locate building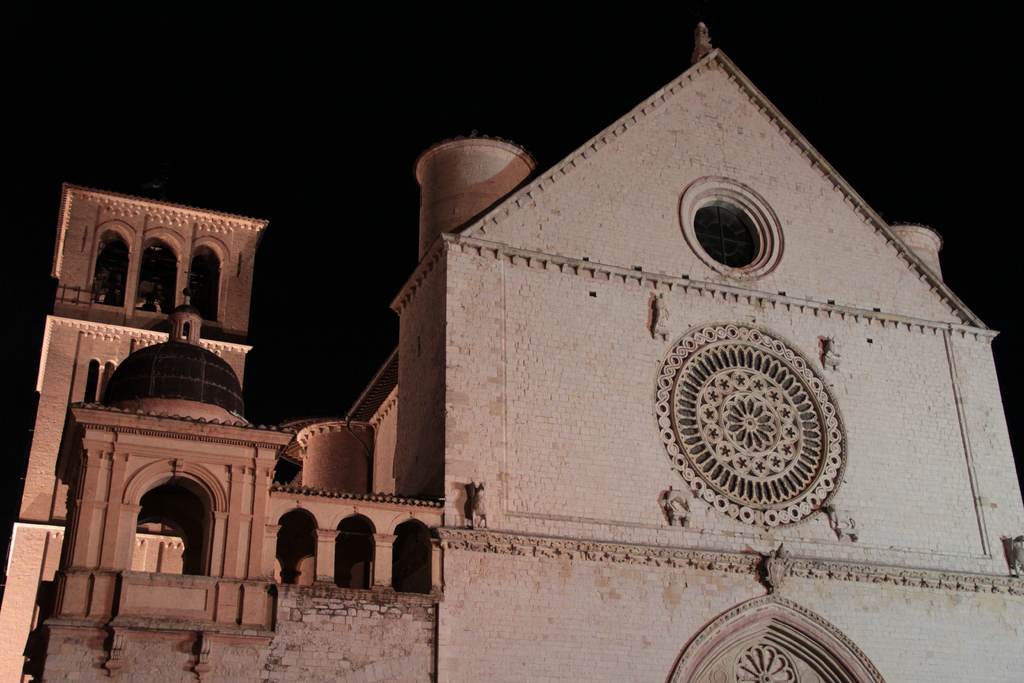
[0,21,1023,682]
